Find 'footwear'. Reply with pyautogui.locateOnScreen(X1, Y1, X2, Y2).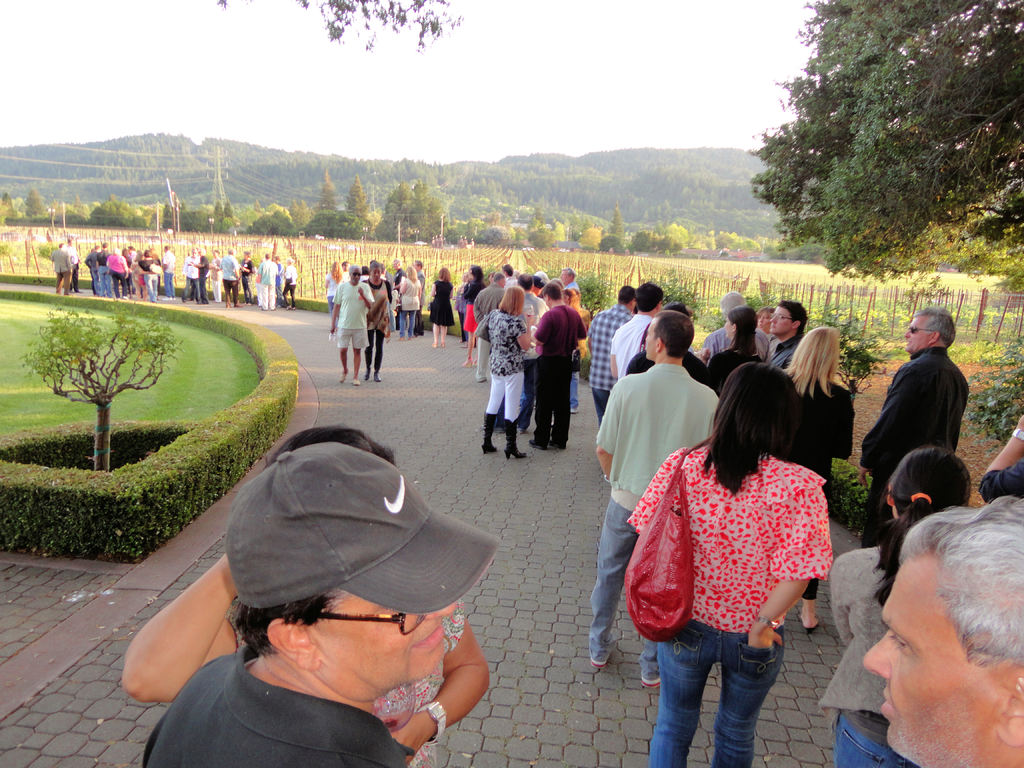
pyautogui.locateOnScreen(364, 373, 368, 378).
